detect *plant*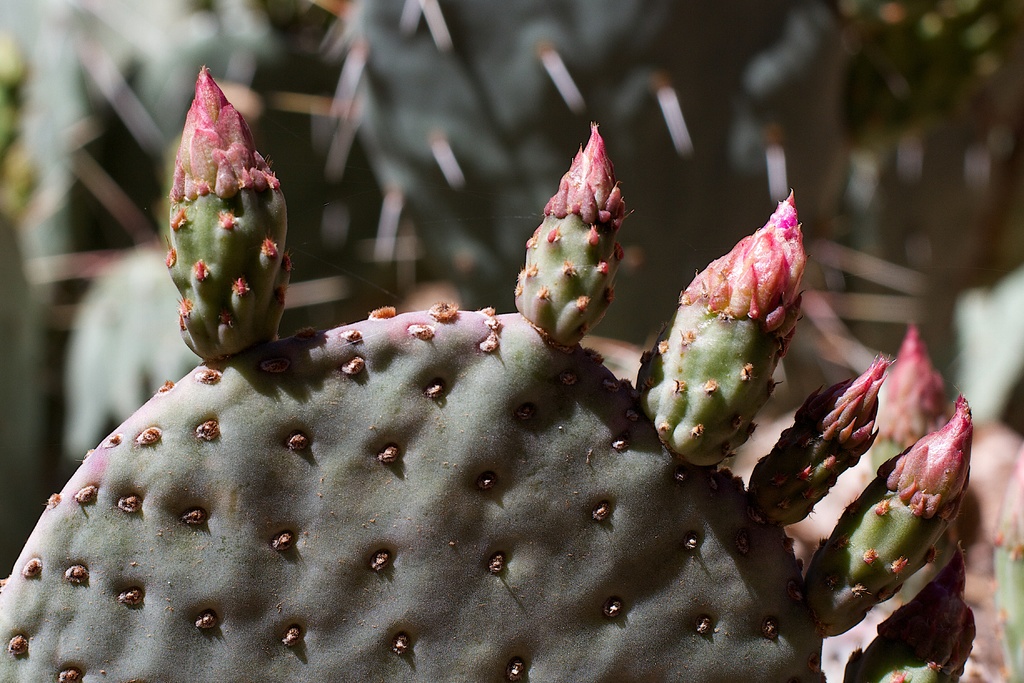
box=[0, 48, 1023, 681]
